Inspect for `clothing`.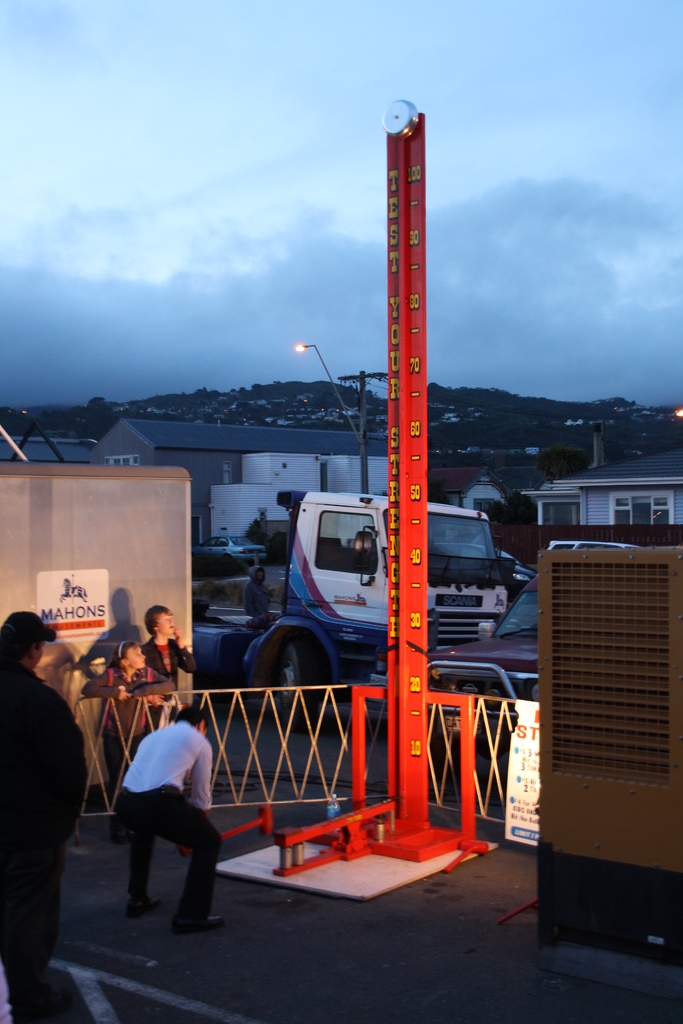
Inspection: pyautogui.locateOnScreen(0, 660, 86, 1011).
